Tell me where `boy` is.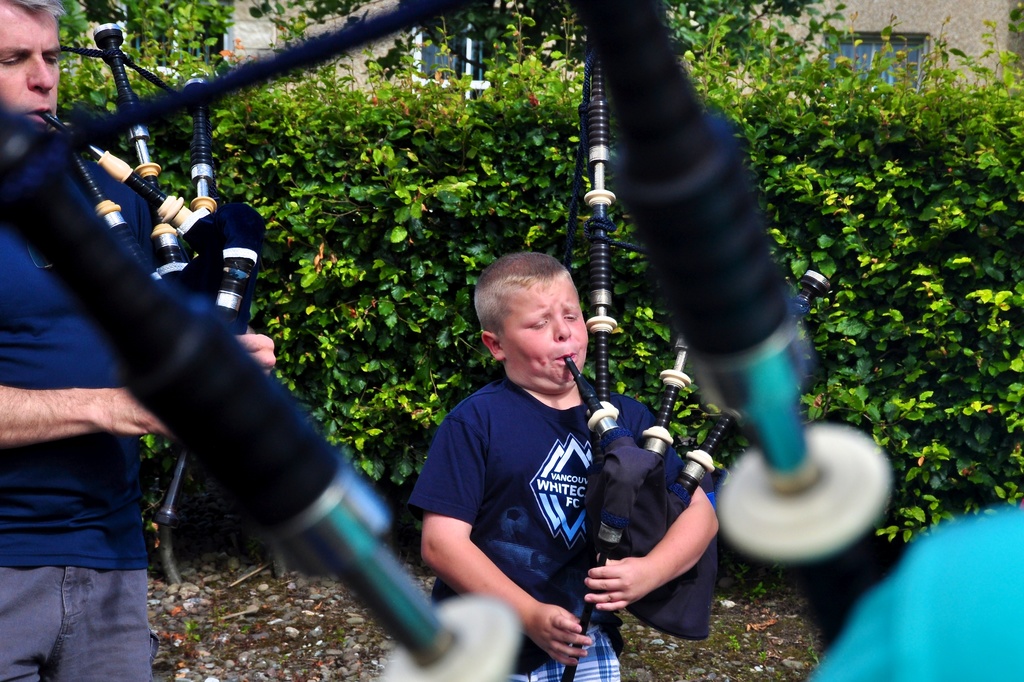
`boy` is at bbox(400, 239, 666, 666).
